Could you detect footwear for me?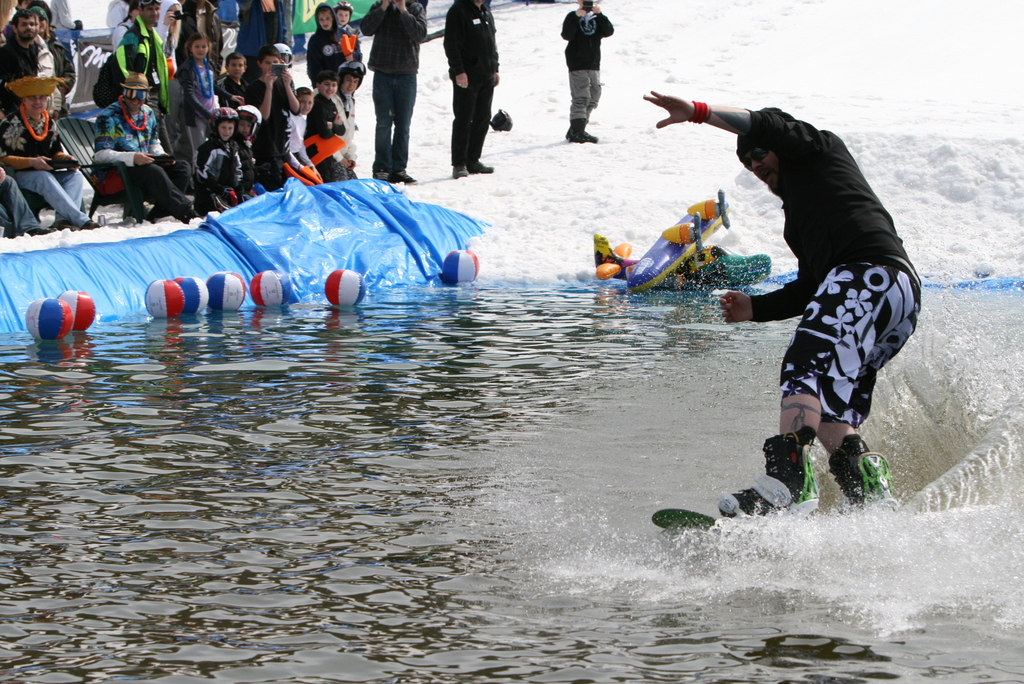
Detection result: bbox=[447, 167, 472, 178].
